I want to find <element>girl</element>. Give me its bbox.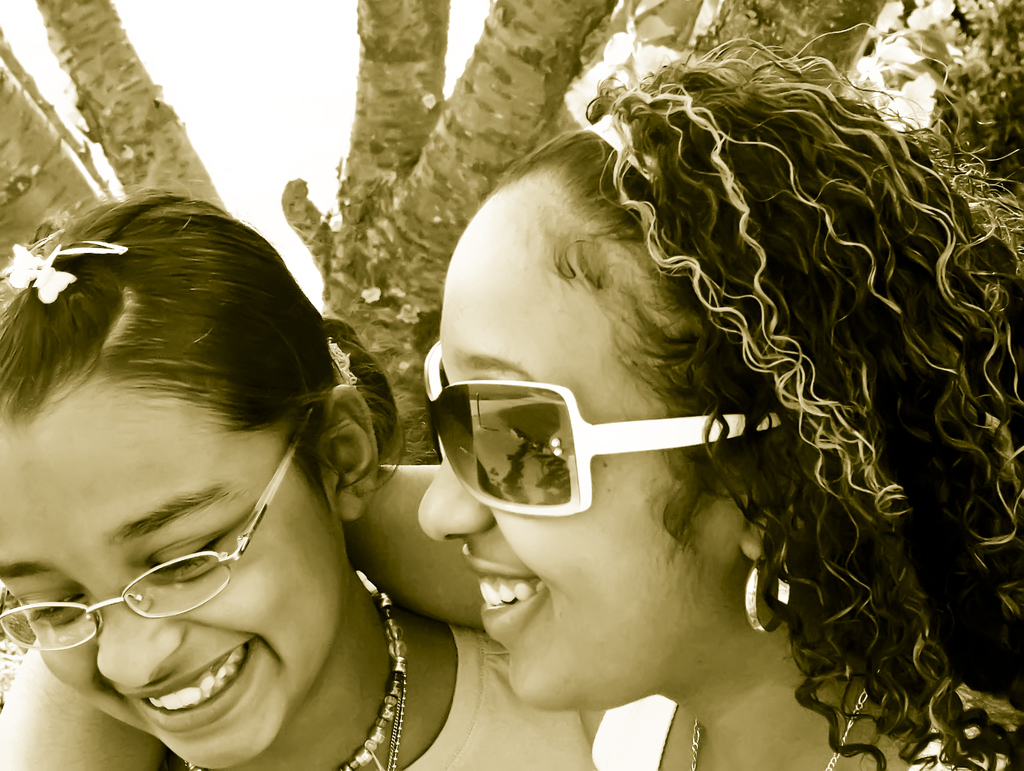
BBox(0, 193, 609, 770).
